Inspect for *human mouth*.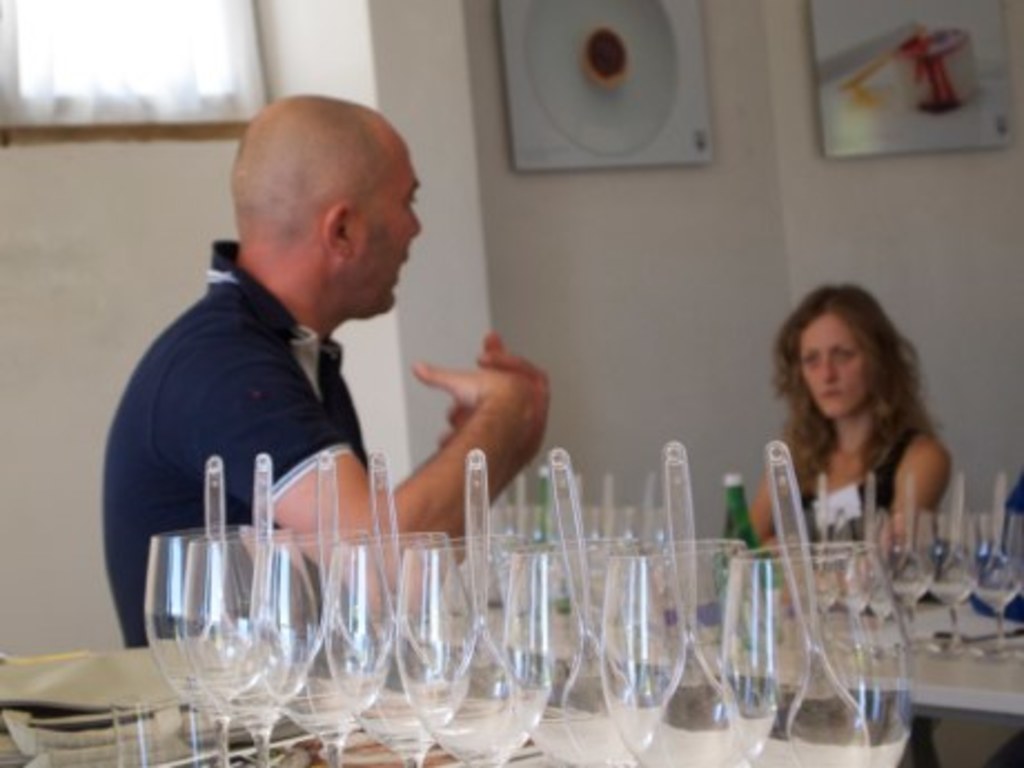
Inspection: x1=826 y1=390 x2=844 y2=396.
